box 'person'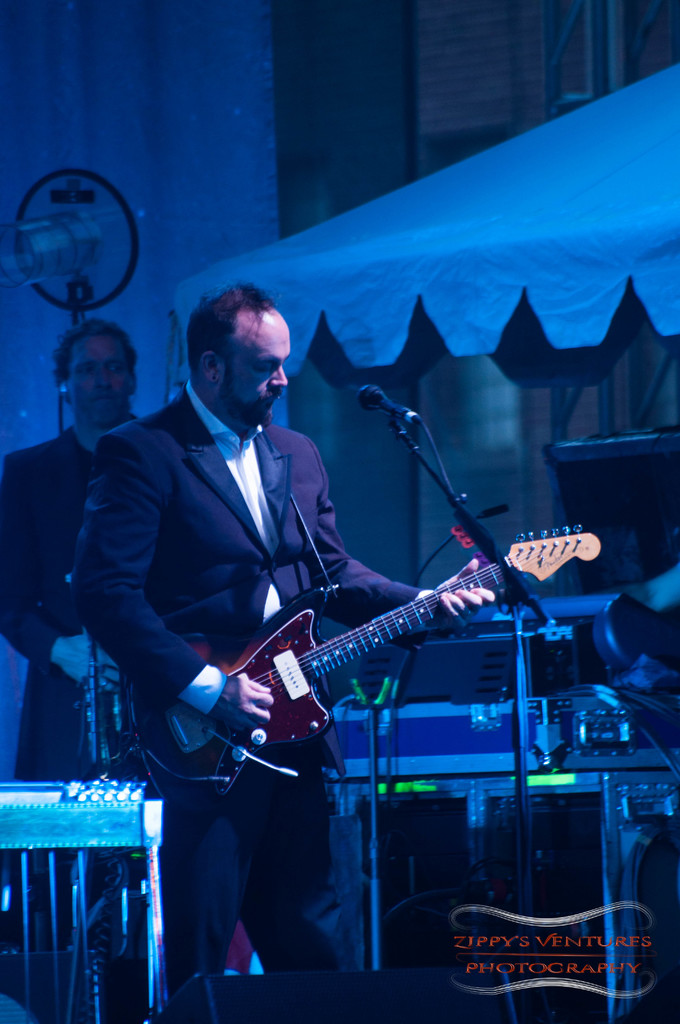
(0, 319, 138, 993)
